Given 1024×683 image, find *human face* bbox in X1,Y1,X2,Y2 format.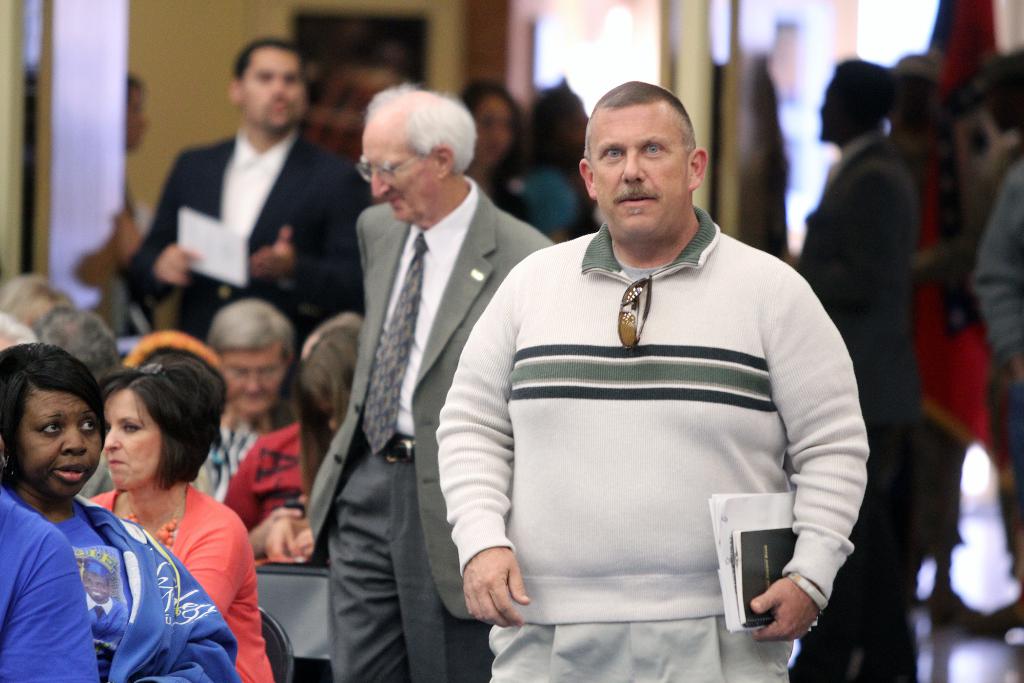
364,115,438,224.
